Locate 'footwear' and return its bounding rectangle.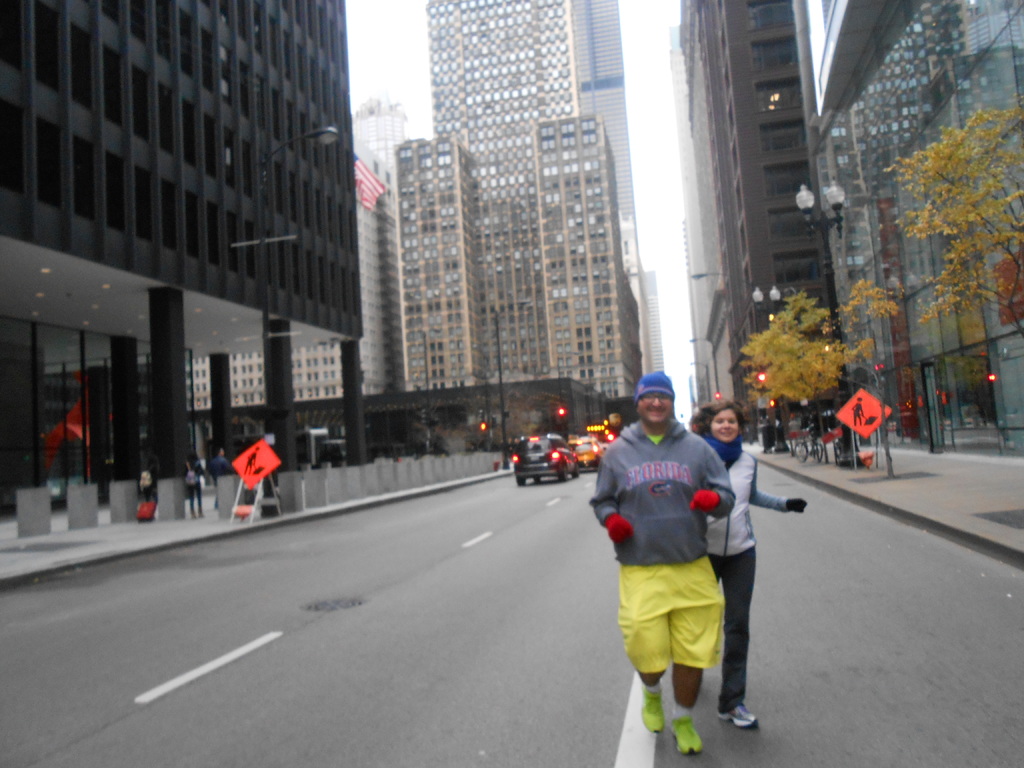
pyautogui.locateOnScreen(668, 701, 706, 760).
